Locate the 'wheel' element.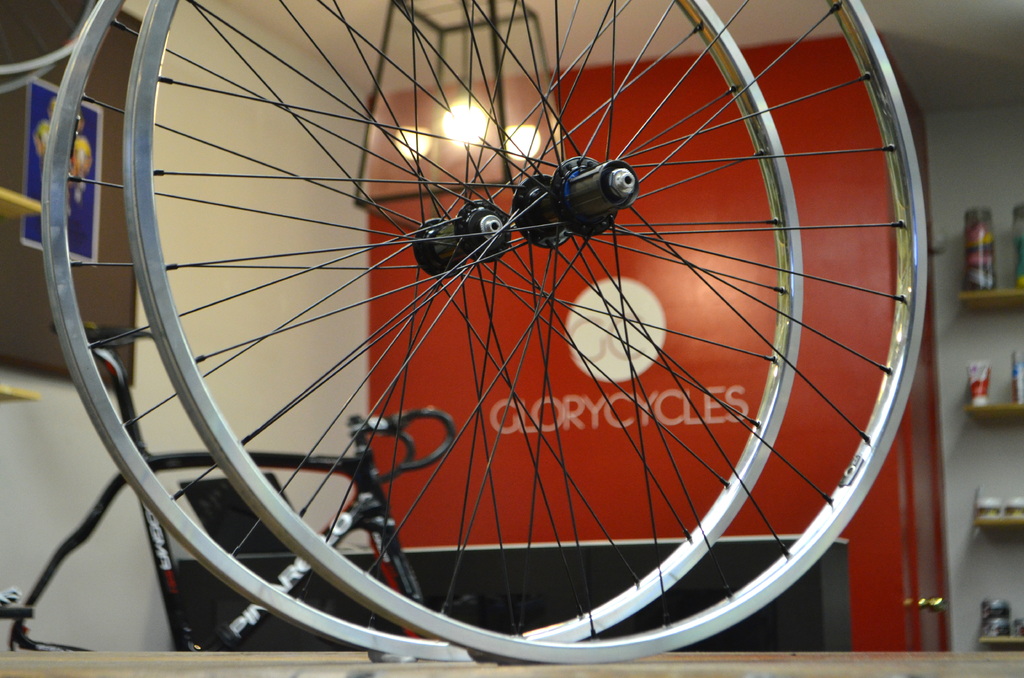
Element bbox: rect(127, 0, 931, 672).
